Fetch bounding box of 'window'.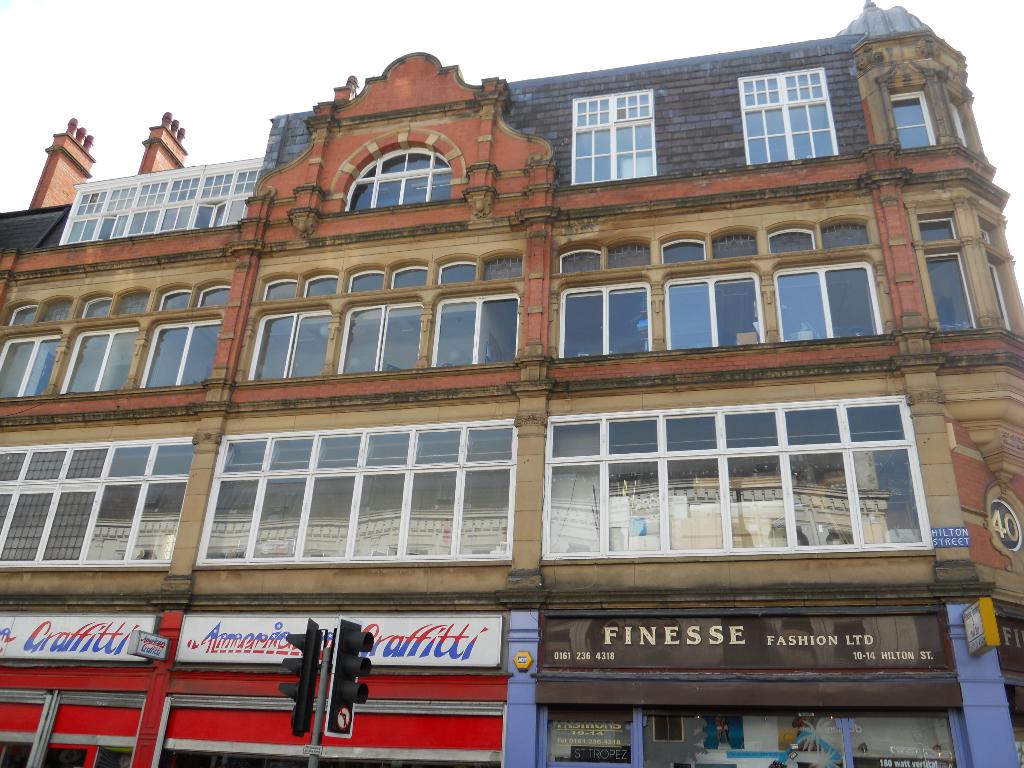
Bbox: <box>485,252,525,281</box>.
